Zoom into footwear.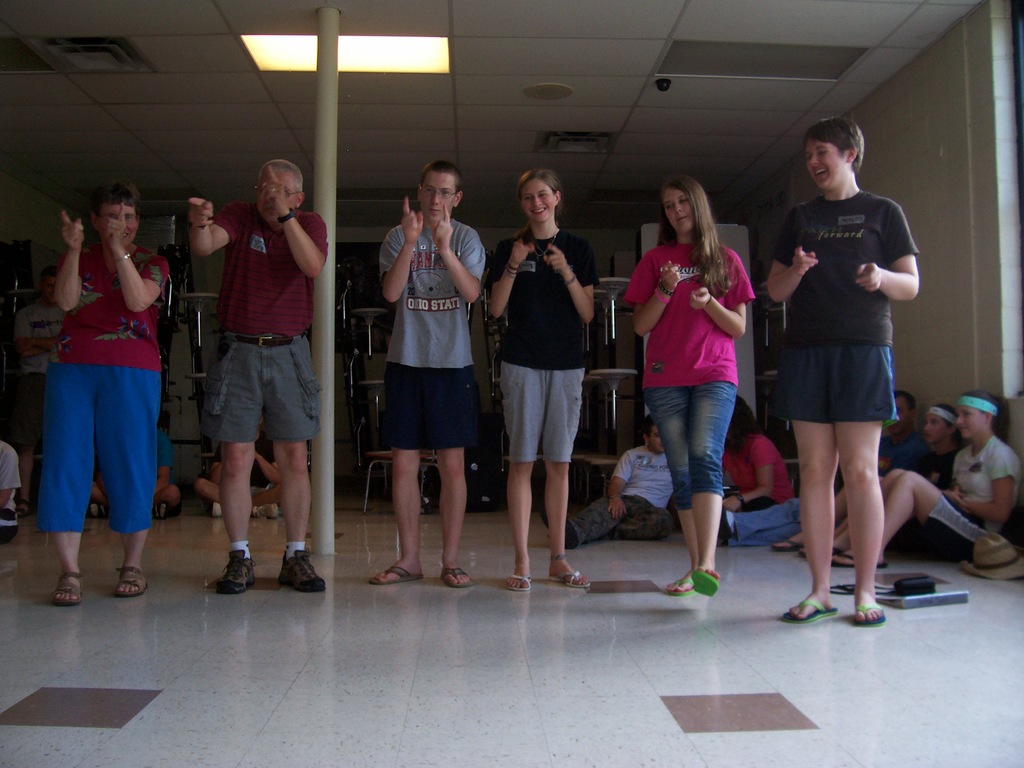
Zoom target: 541 506 575 550.
